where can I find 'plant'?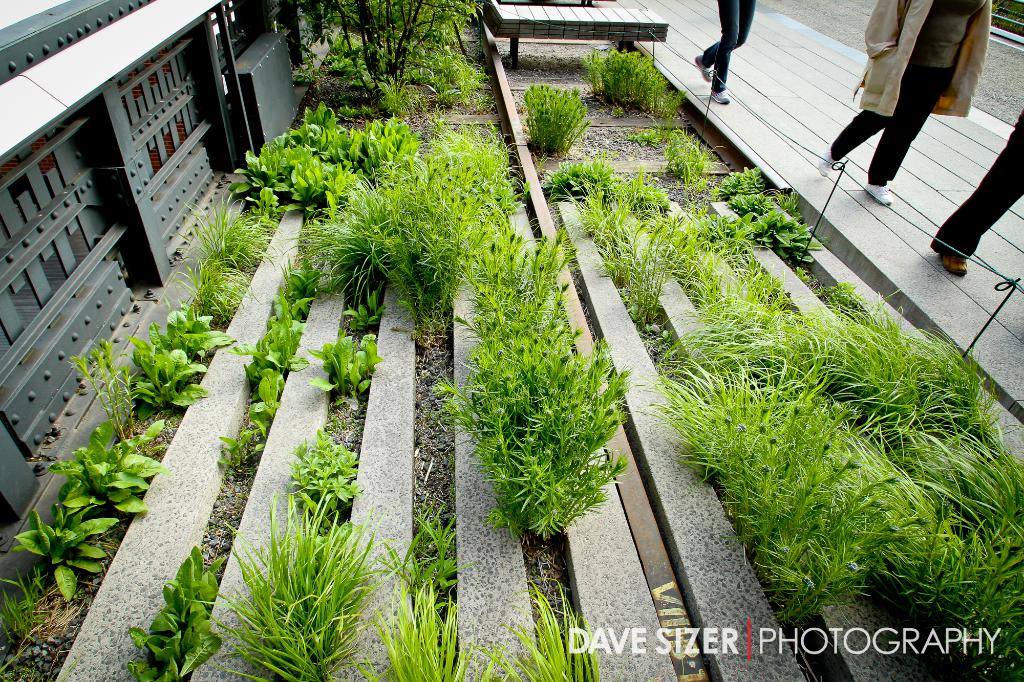
You can find it at x1=650, y1=212, x2=692, y2=273.
